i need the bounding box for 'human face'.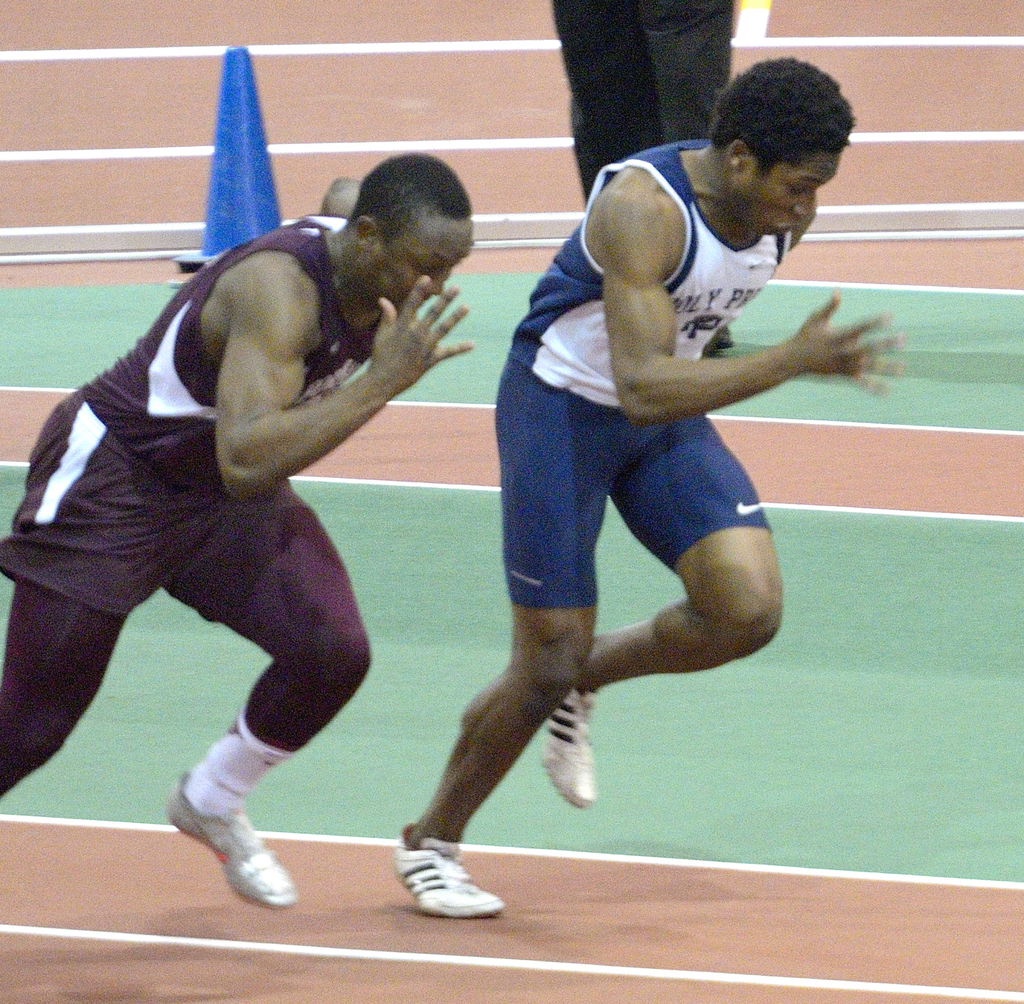
Here it is: region(745, 154, 835, 232).
